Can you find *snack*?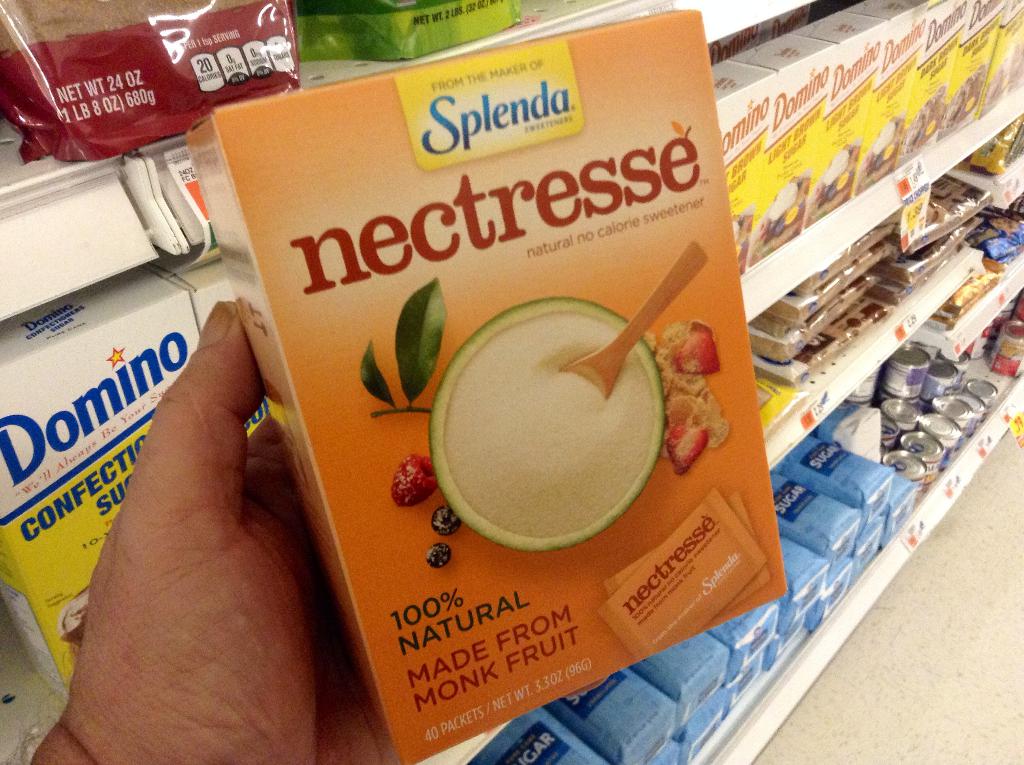
Yes, bounding box: region(857, 119, 904, 193).
